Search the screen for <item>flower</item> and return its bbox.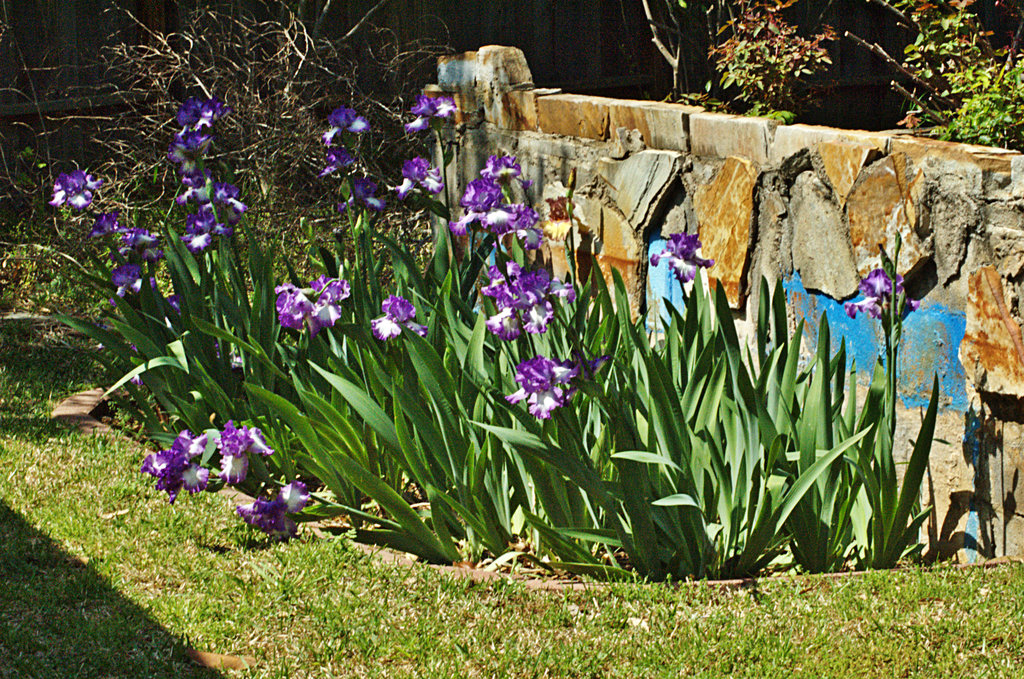
Found: <box>328,106,368,143</box>.
